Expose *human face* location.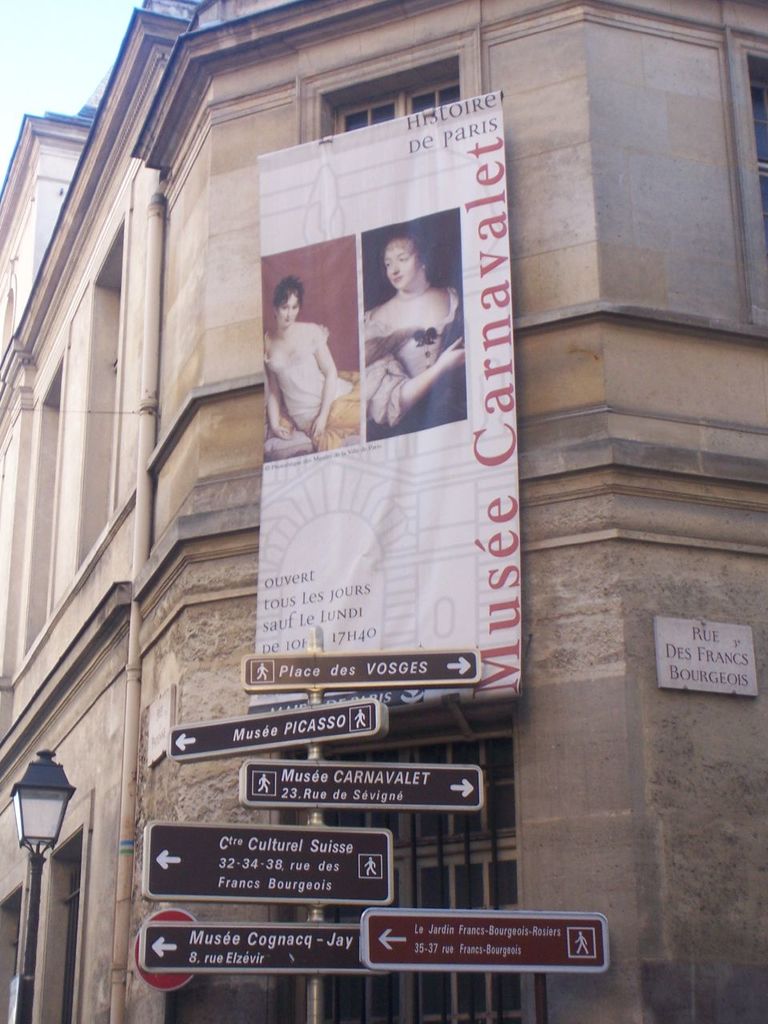
Exposed at 381 238 421 287.
